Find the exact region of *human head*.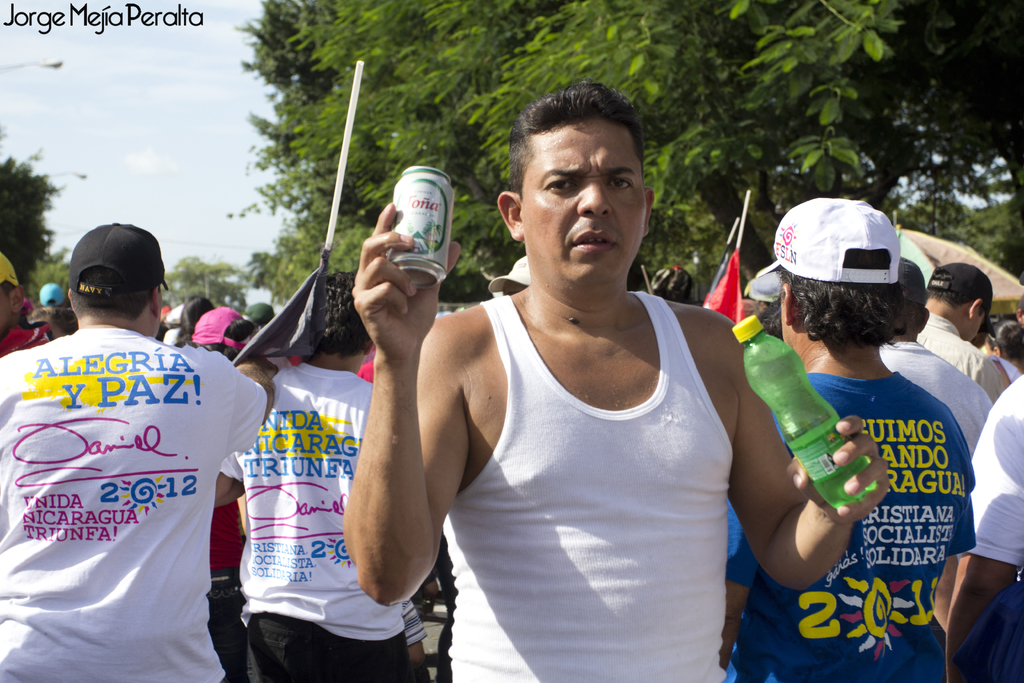
Exact region: 749 200 902 358.
